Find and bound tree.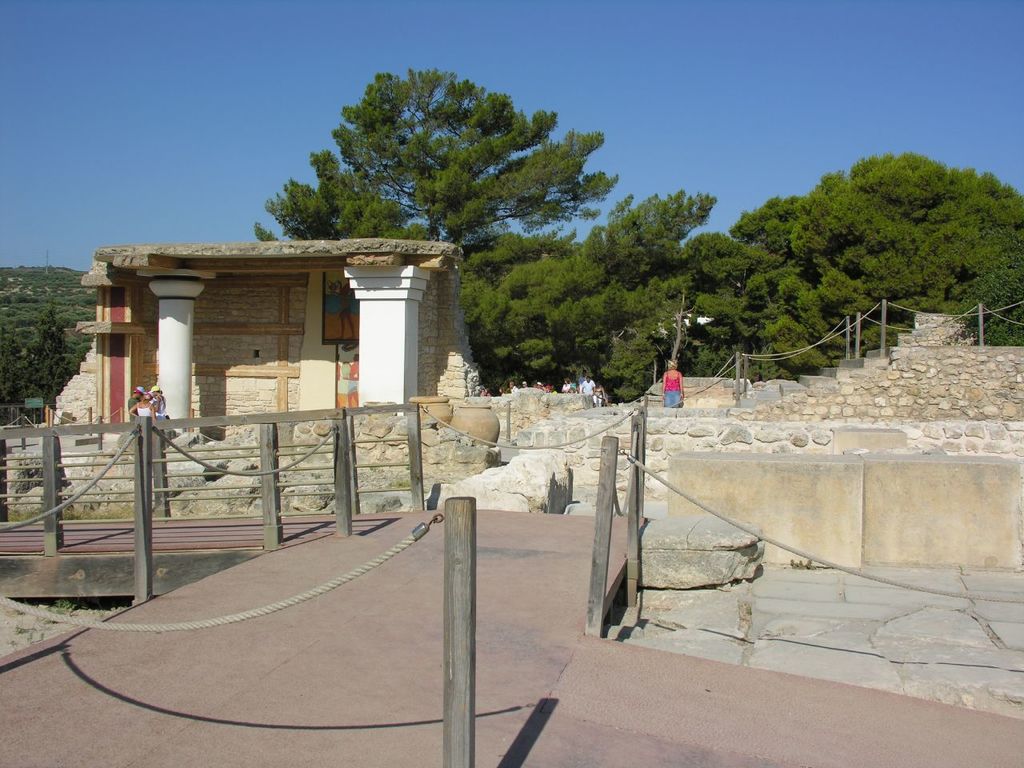
Bound: left=724, top=204, right=841, bottom=360.
